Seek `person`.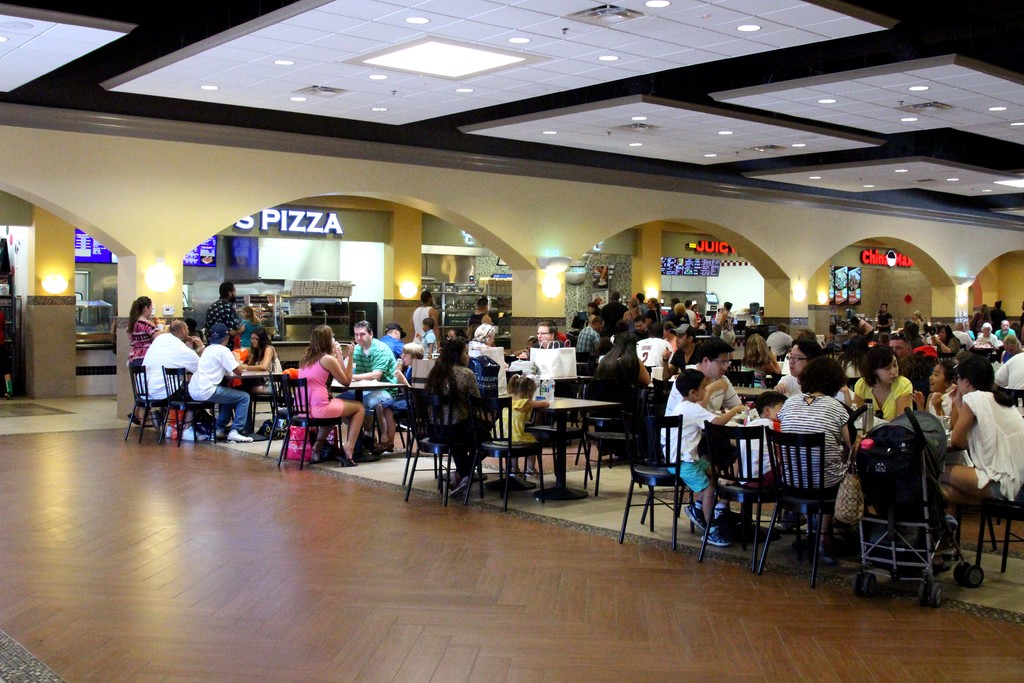
bbox(235, 306, 260, 352).
